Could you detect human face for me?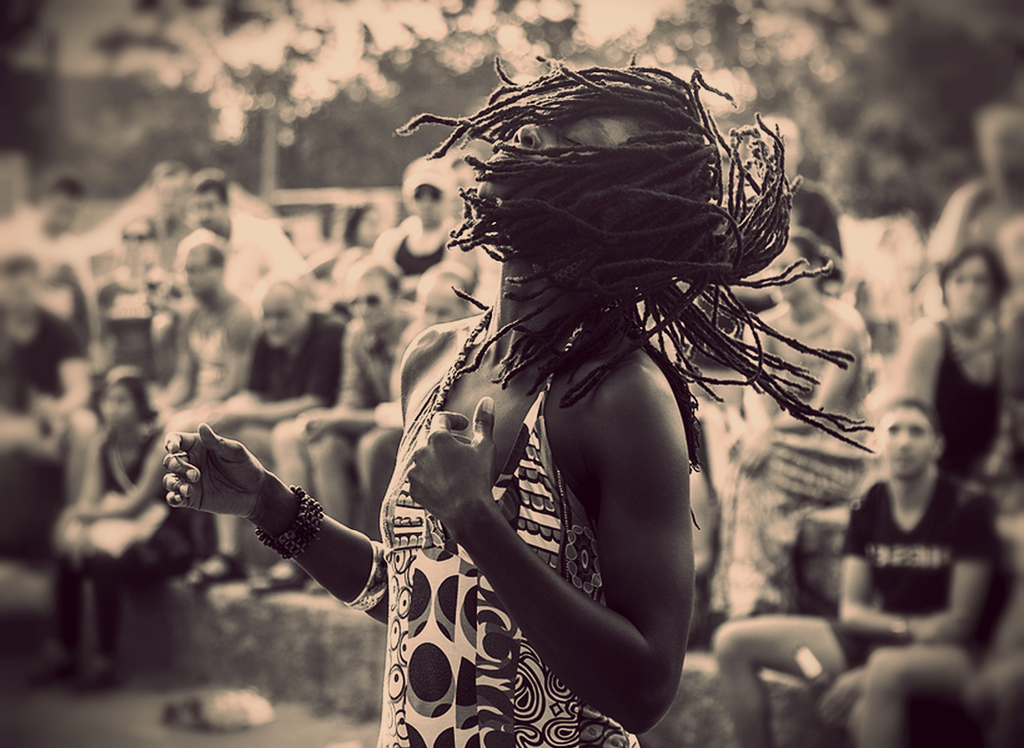
Detection result: {"left": 477, "top": 115, "right": 658, "bottom": 215}.
